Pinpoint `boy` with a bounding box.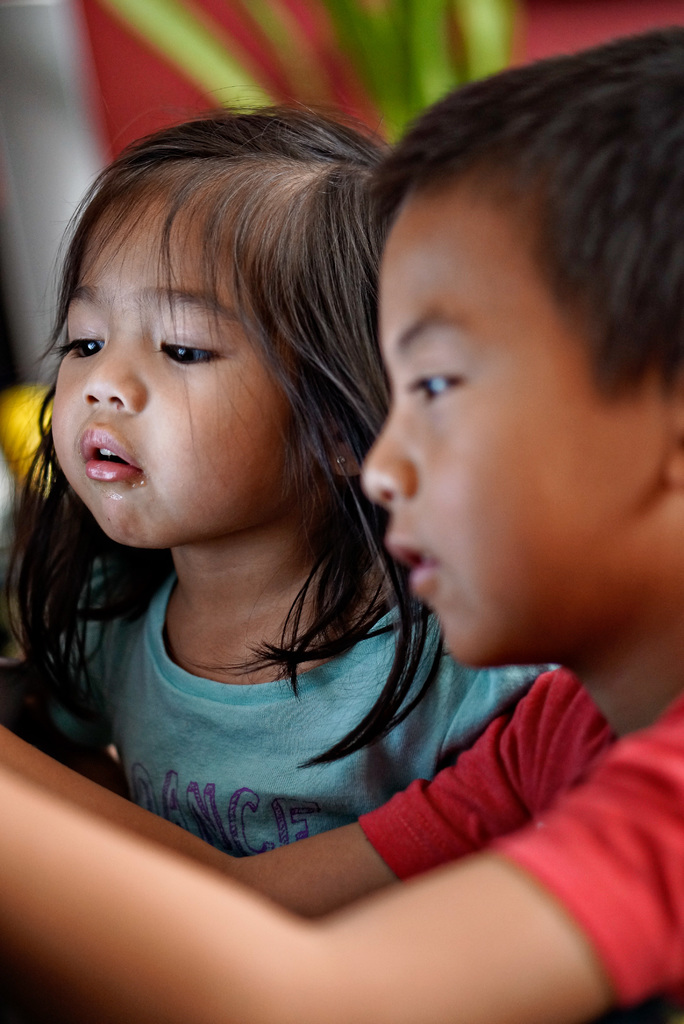
154,19,673,995.
